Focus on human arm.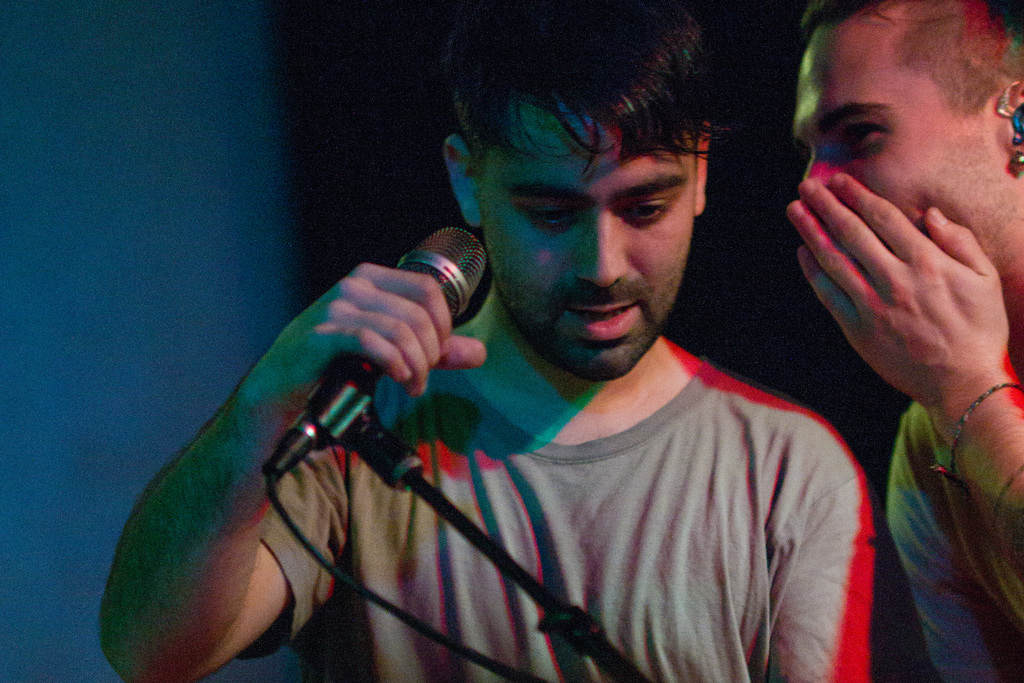
Focused at bbox=[764, 409, 867, 682].
